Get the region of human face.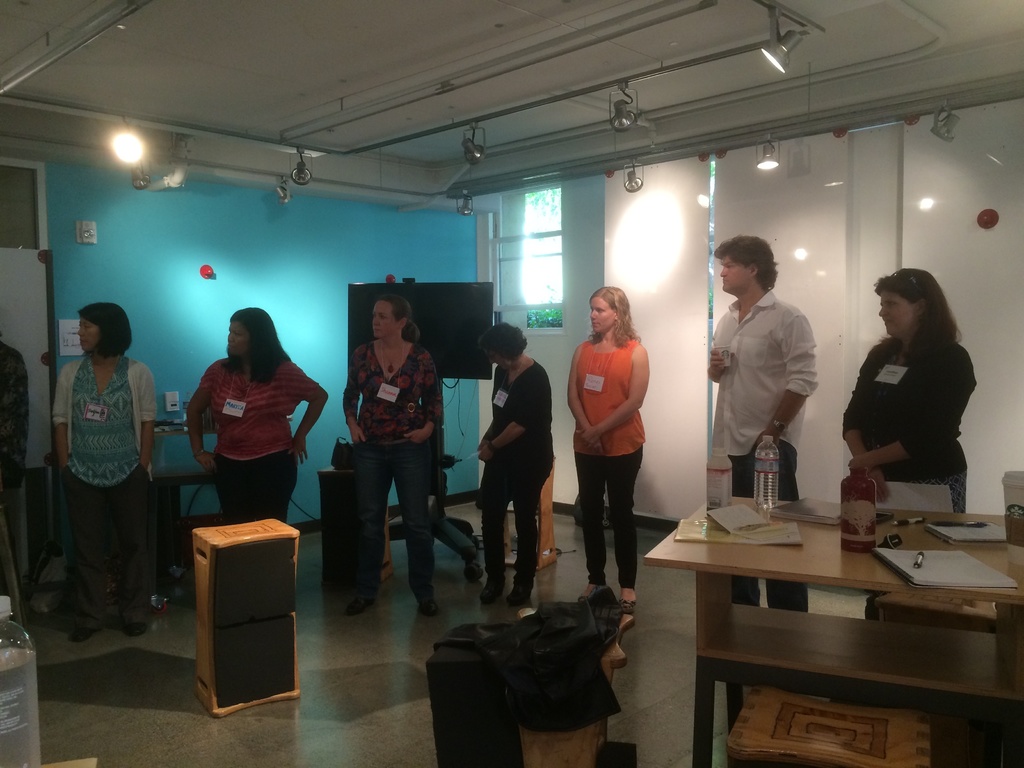
Rect(874, 289, 918, 342).
